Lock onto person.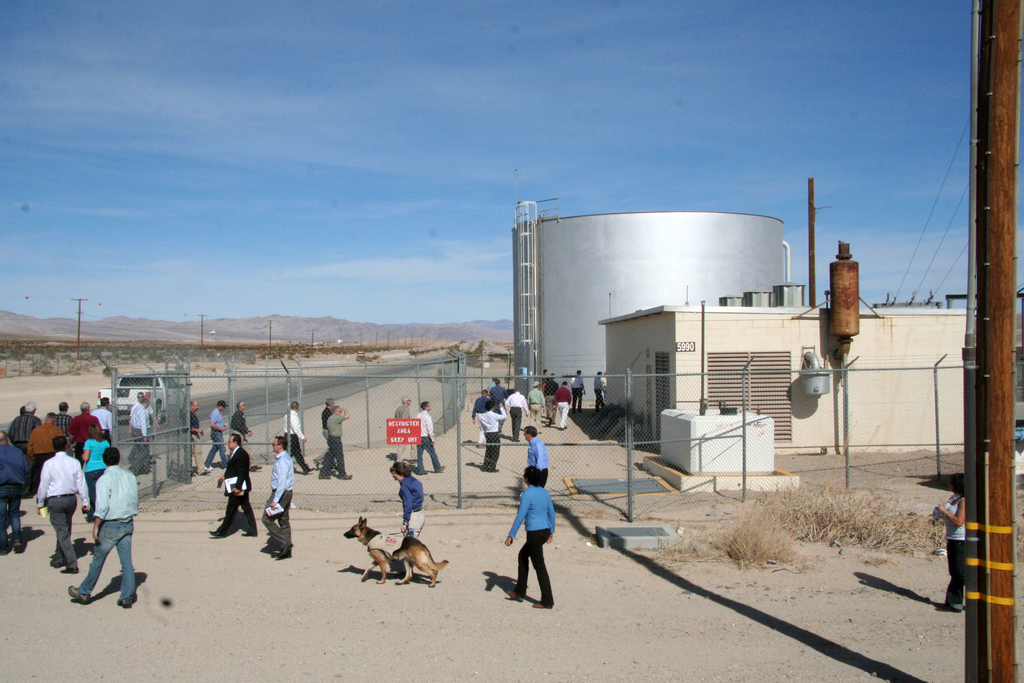
Locked: <region>324, 396, 339, 470</region>.
